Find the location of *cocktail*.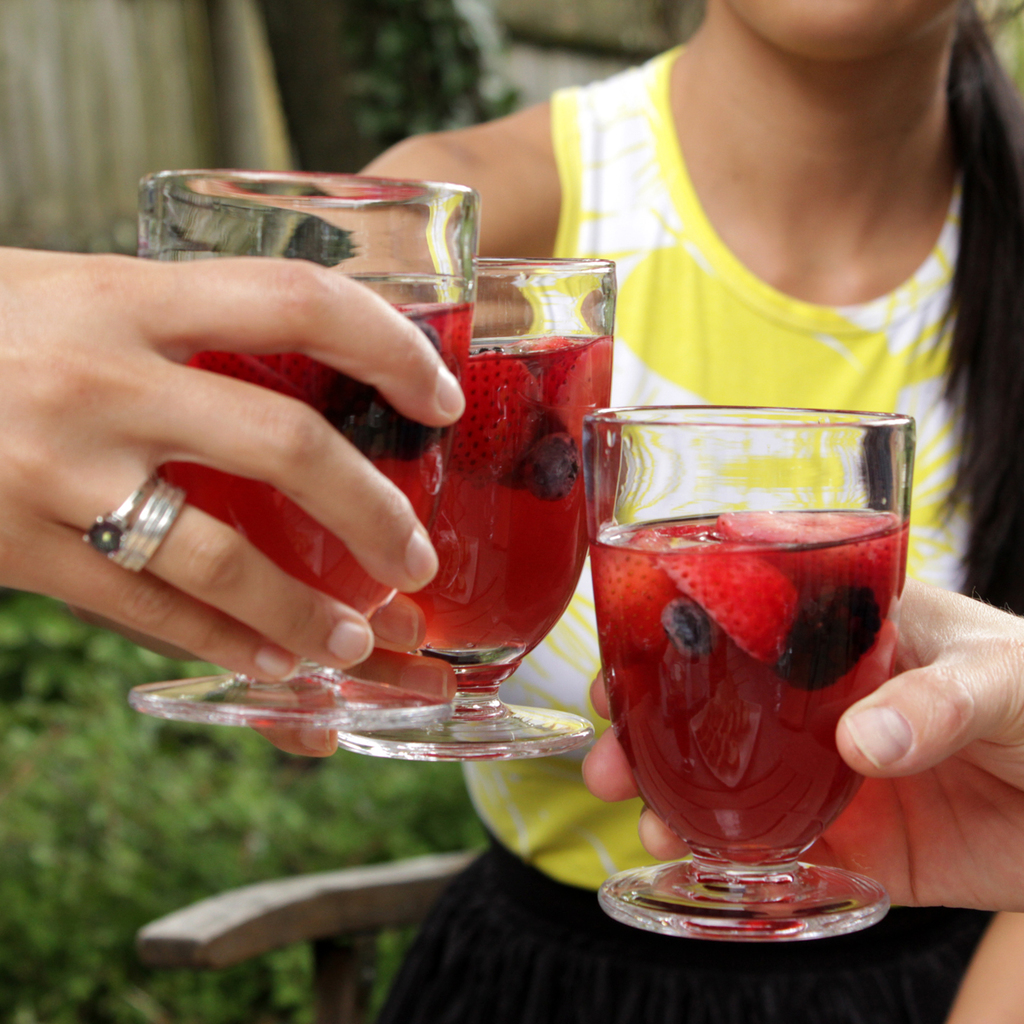
Location: [329, 253, 619, 759].
